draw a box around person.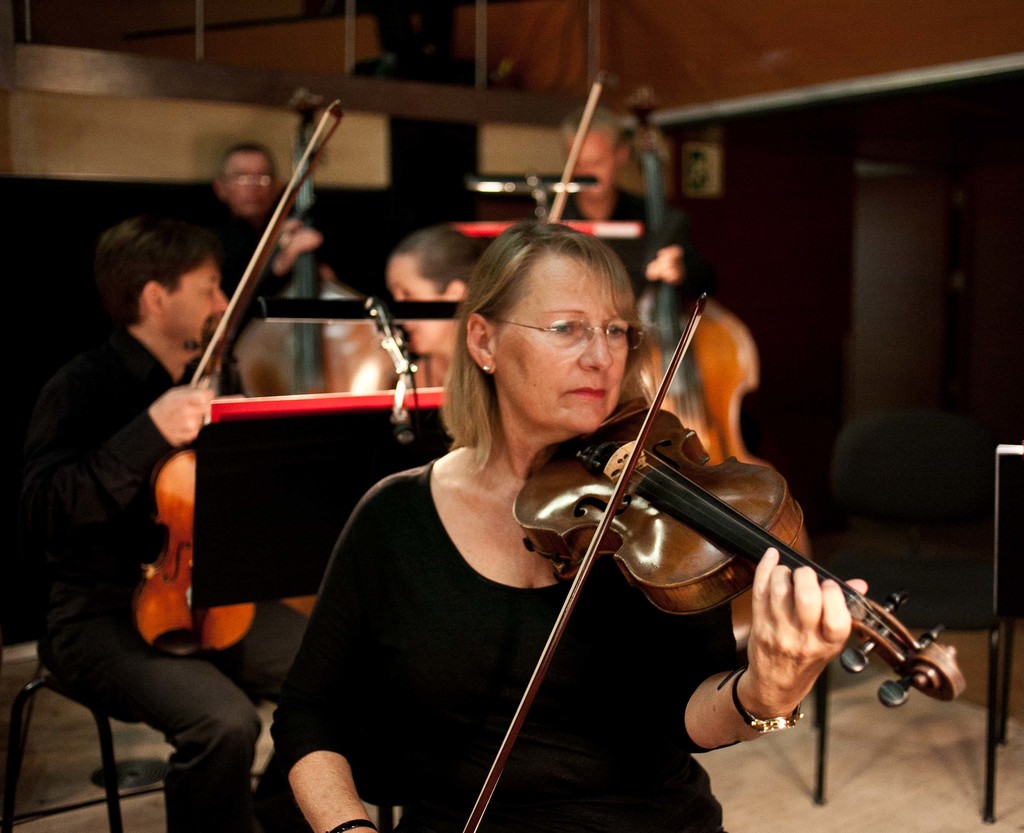
pyautogui.locateOnScreen(273, 216, 863, 832).
